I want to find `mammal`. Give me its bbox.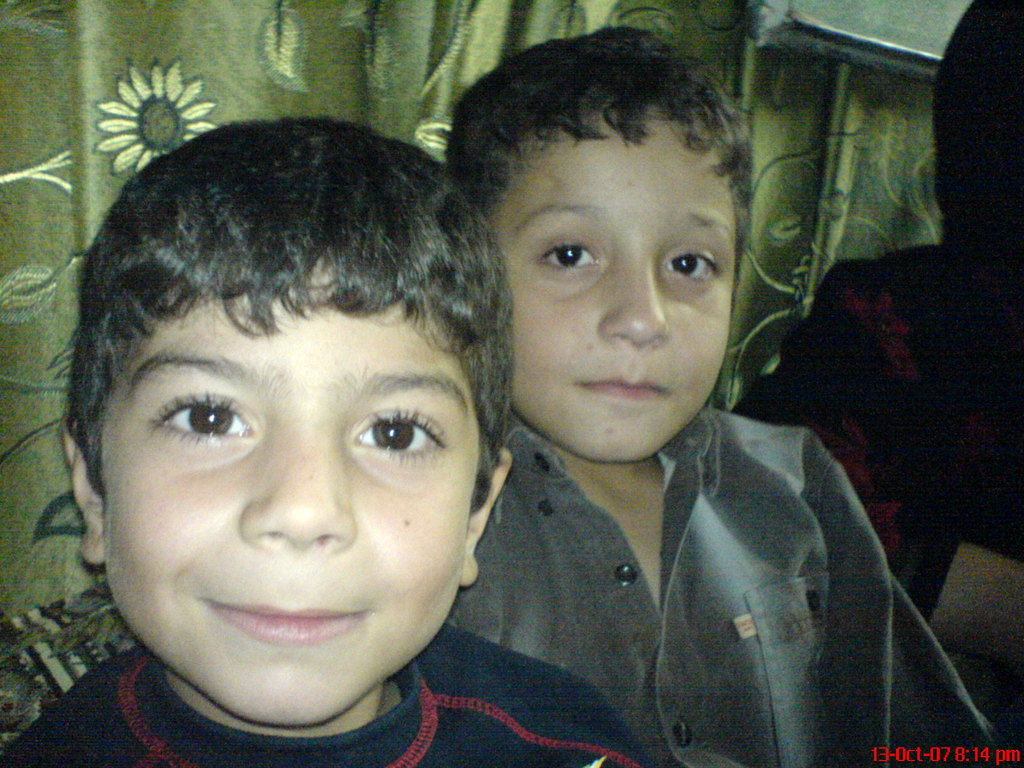
locate(385, 36, 938, 765).
